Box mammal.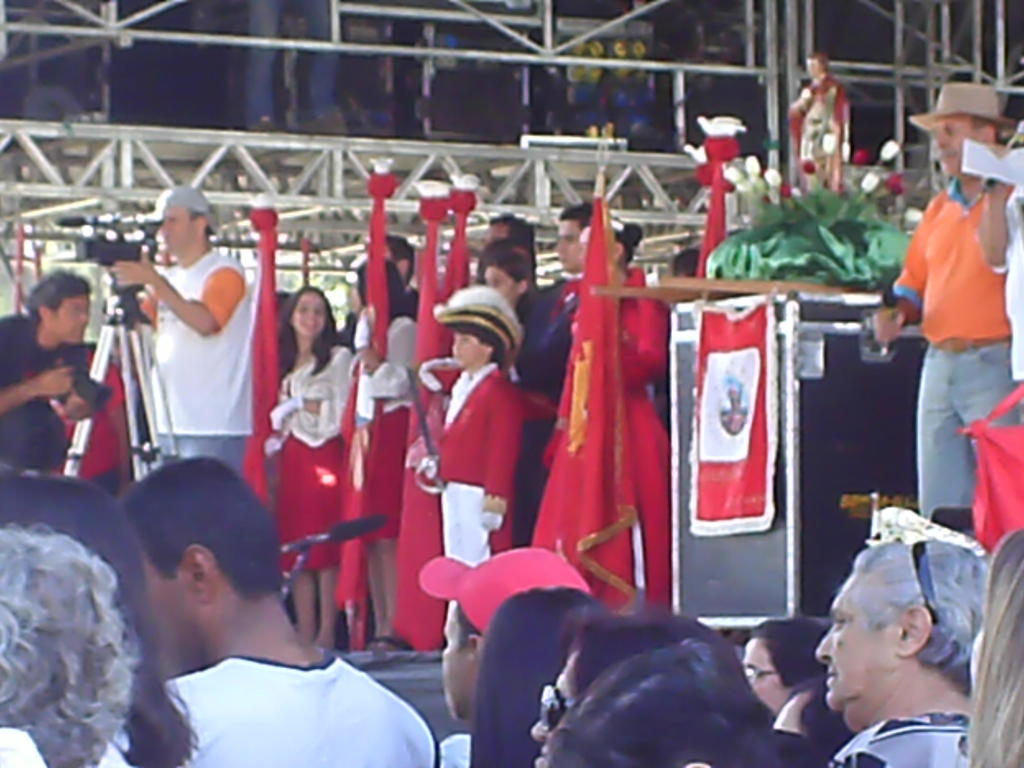
[738,617,837,767].
